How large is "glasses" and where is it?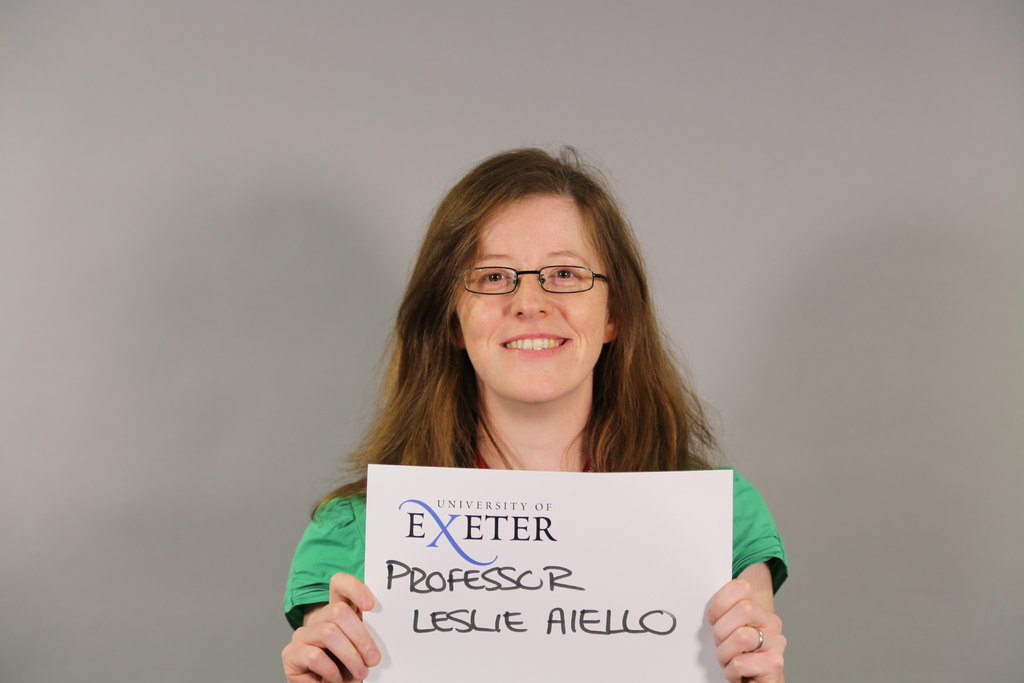
Bounding box: {"left": 460, "top": 256, "right": 619, "bottom": 308}.
